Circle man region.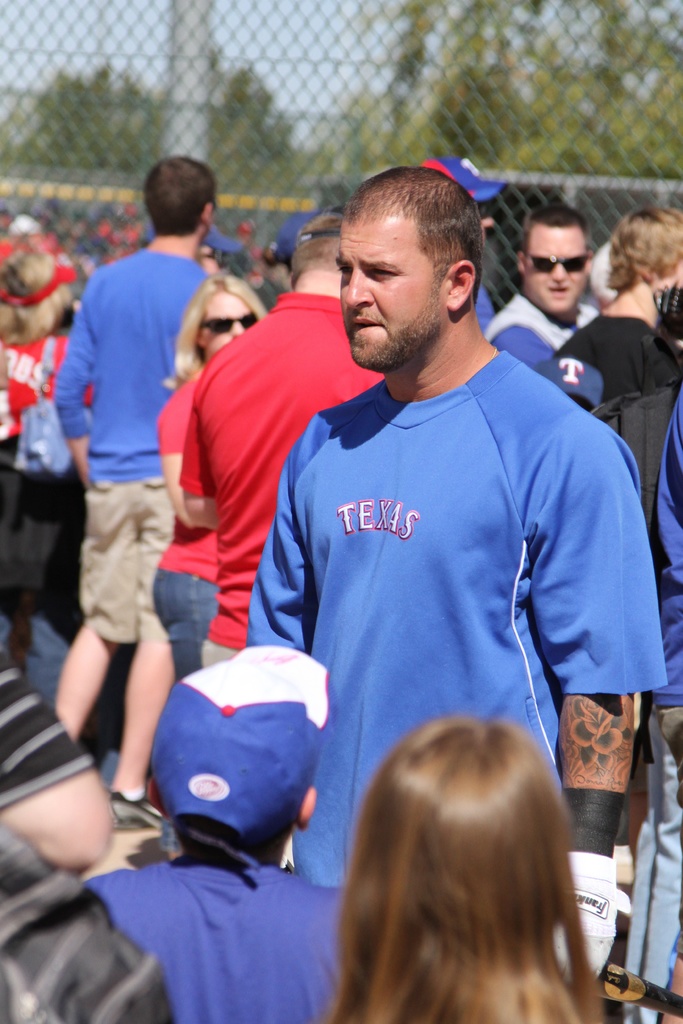
Region: BBox(167, 175, 648, 983).
